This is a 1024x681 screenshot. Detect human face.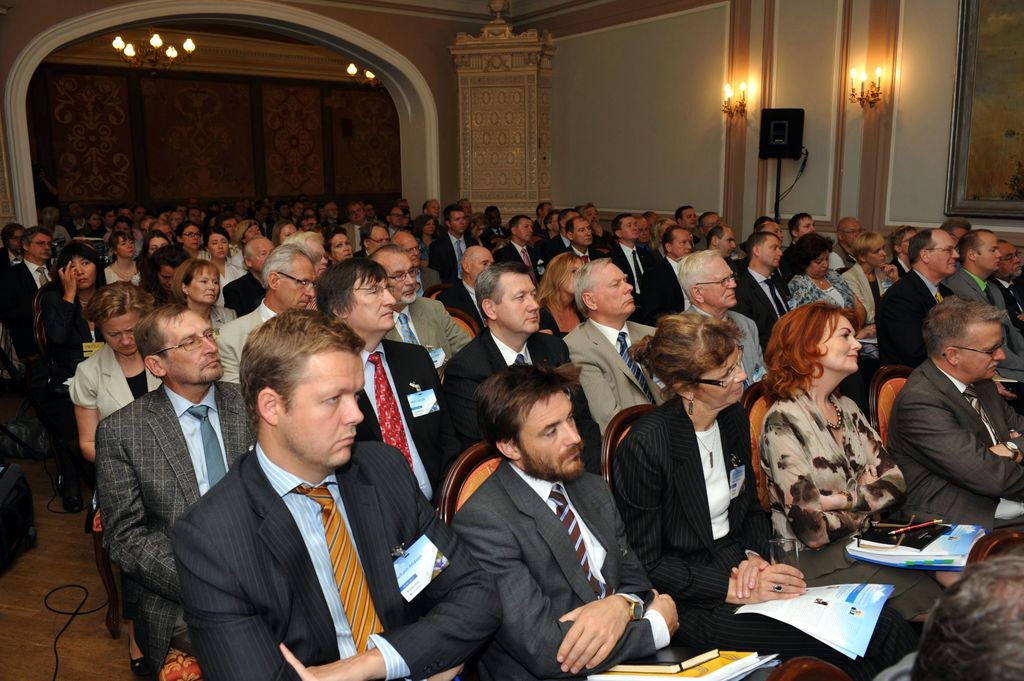
{"left": 349, "top": 267, "right": 397, "bottom": 334}.
